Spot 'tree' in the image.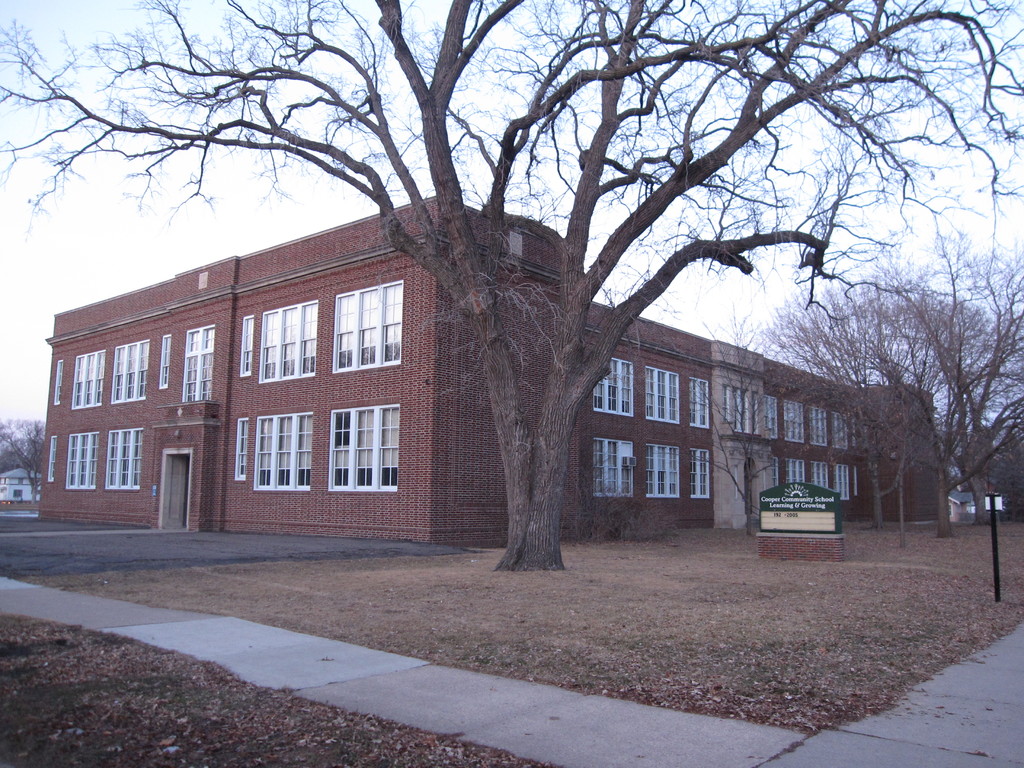
'tree' found at {"left": 1, "top": 417, "right": 48, "bottom": 505}.
